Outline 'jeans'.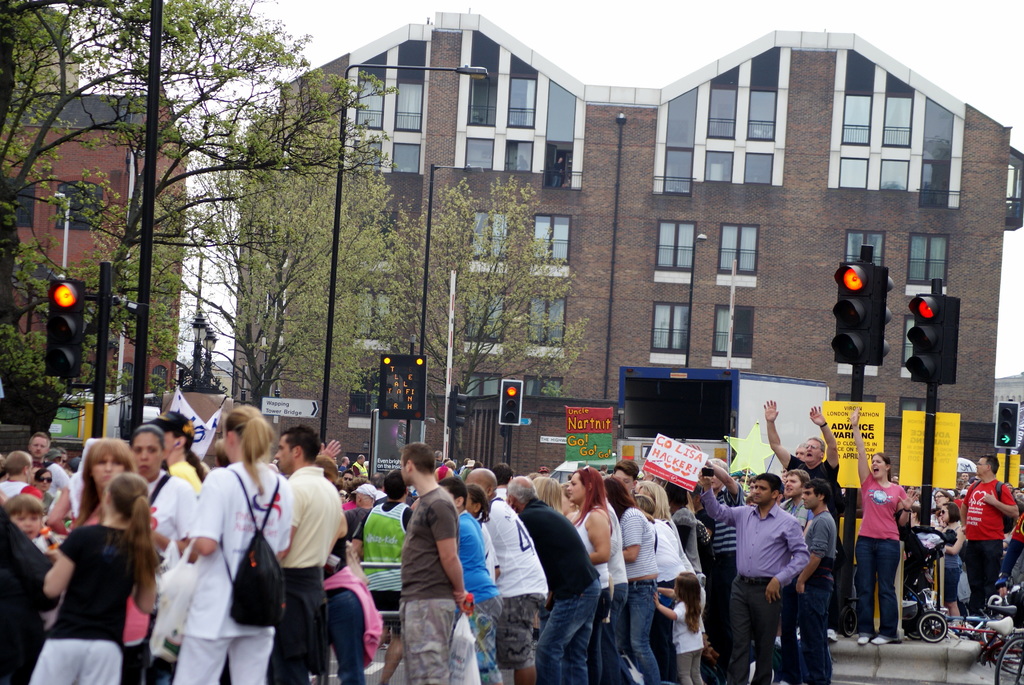
Outline: Rect(631, 579, 660, 684).
